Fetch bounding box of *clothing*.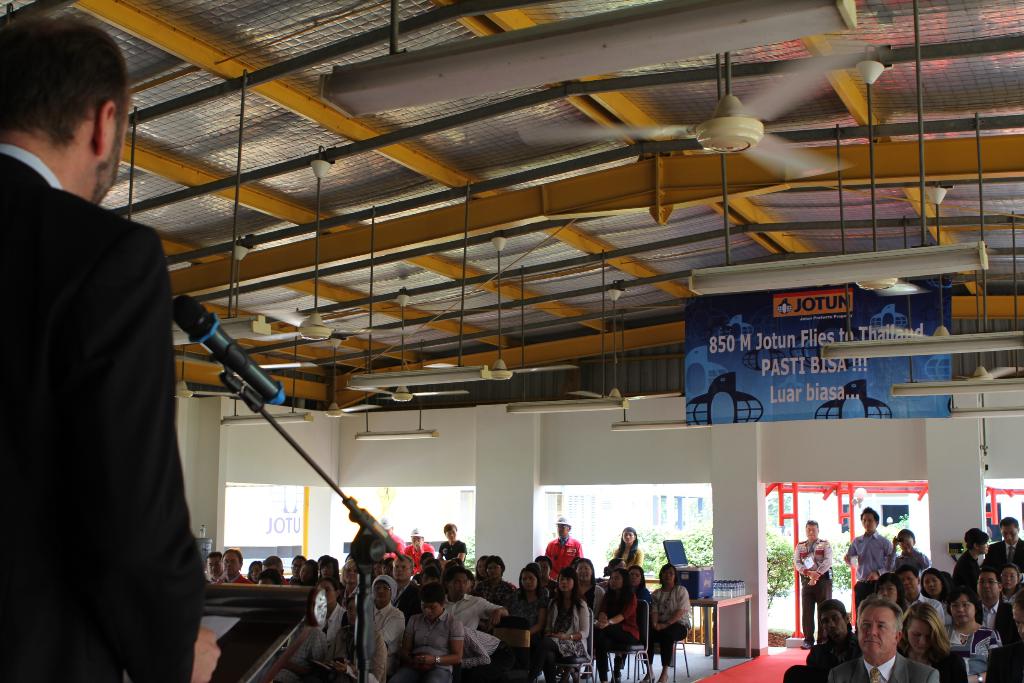
Bbox: rect(985, 527, 1020, 586).
